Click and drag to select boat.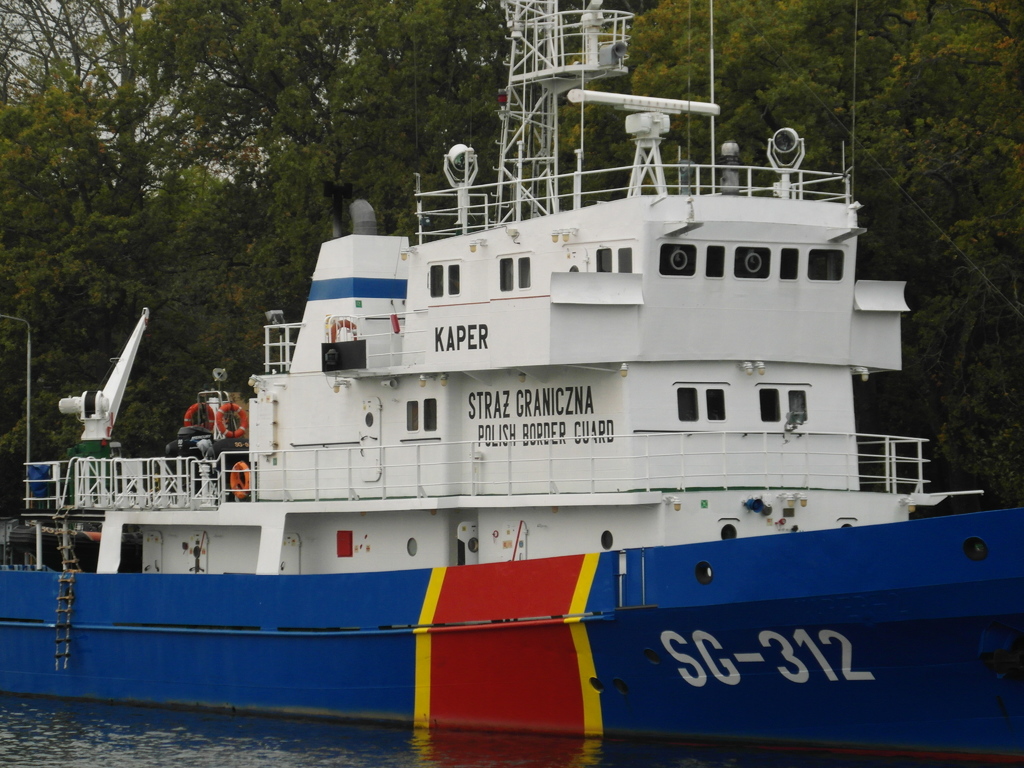
Selection: crop(45, 2, 1002, 755).
